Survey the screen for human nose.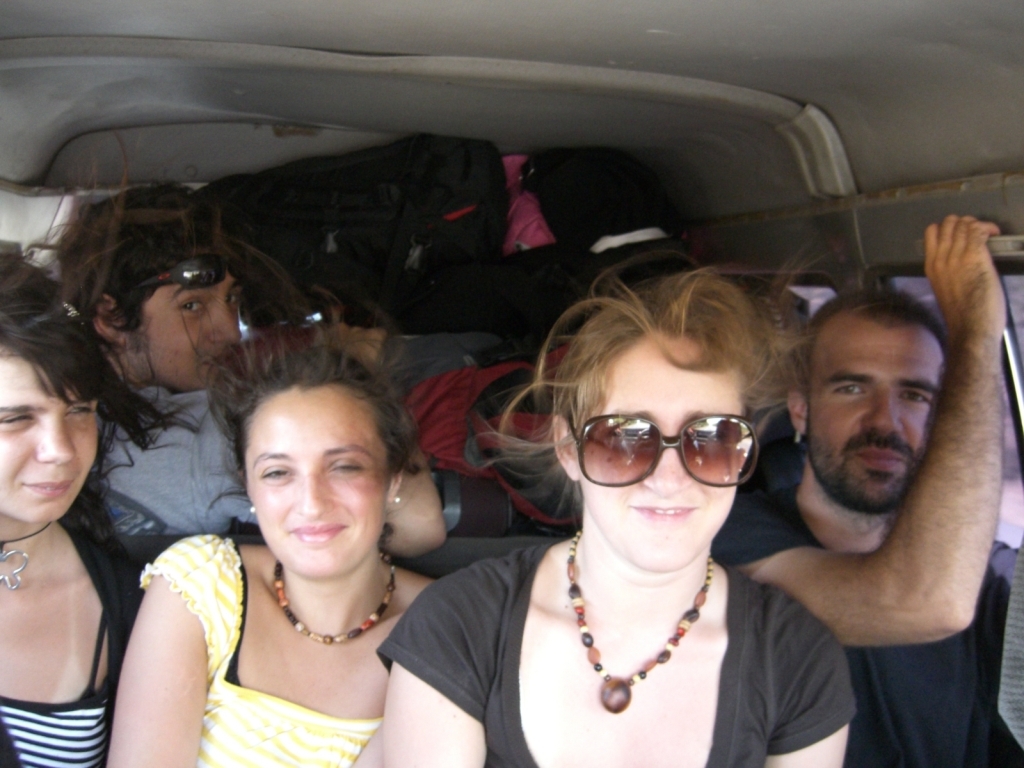
Survey found: region(294, 474, 333, 521).
